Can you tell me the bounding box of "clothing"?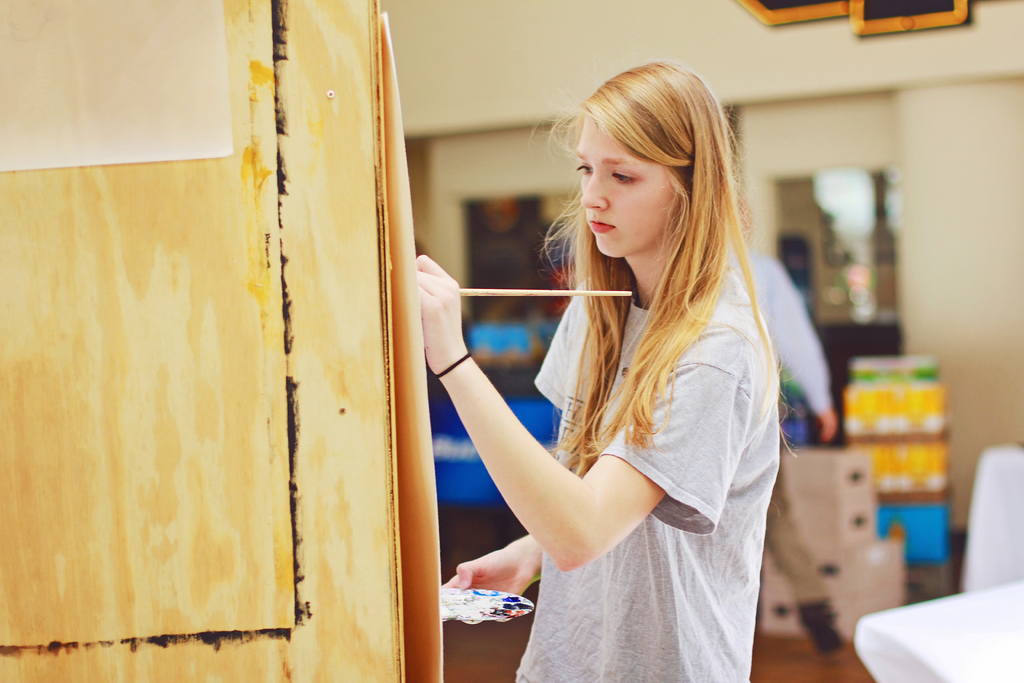
box=[527, 245, 774, 682].
